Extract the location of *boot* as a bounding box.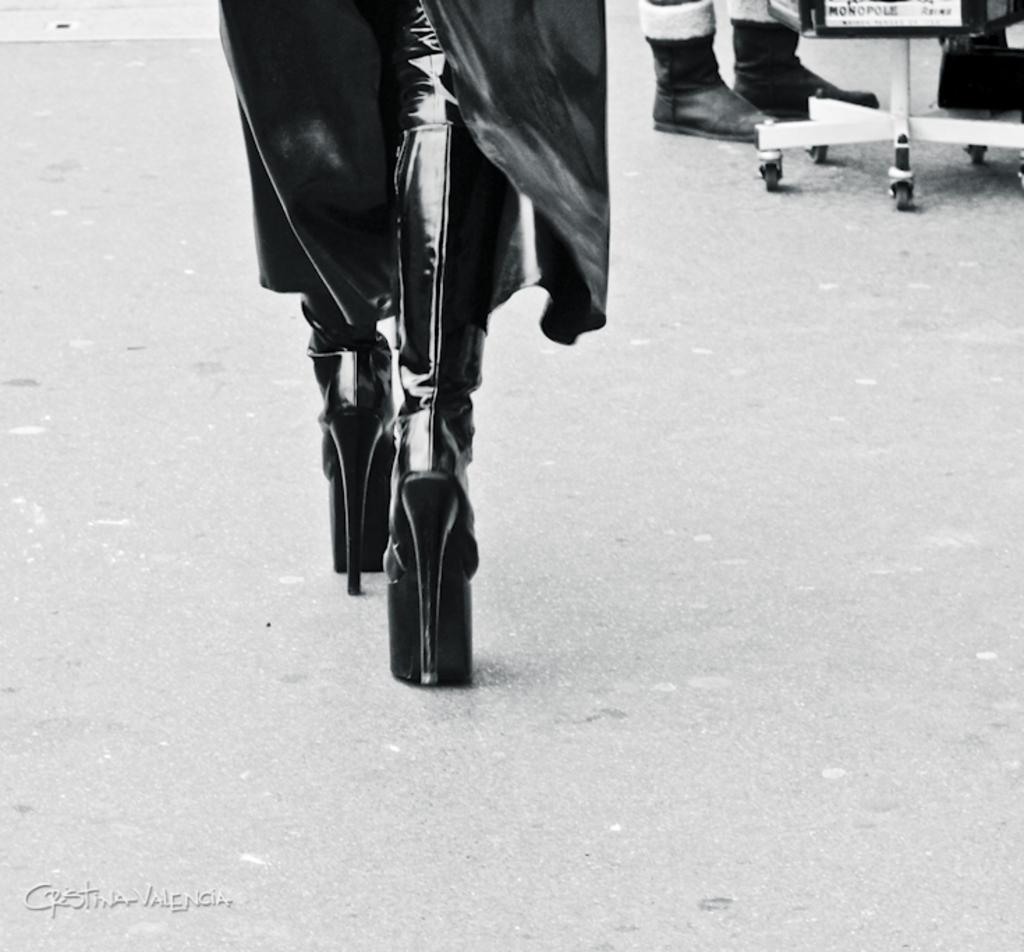
x1=304 y1=287 x2=383 y2=584.
